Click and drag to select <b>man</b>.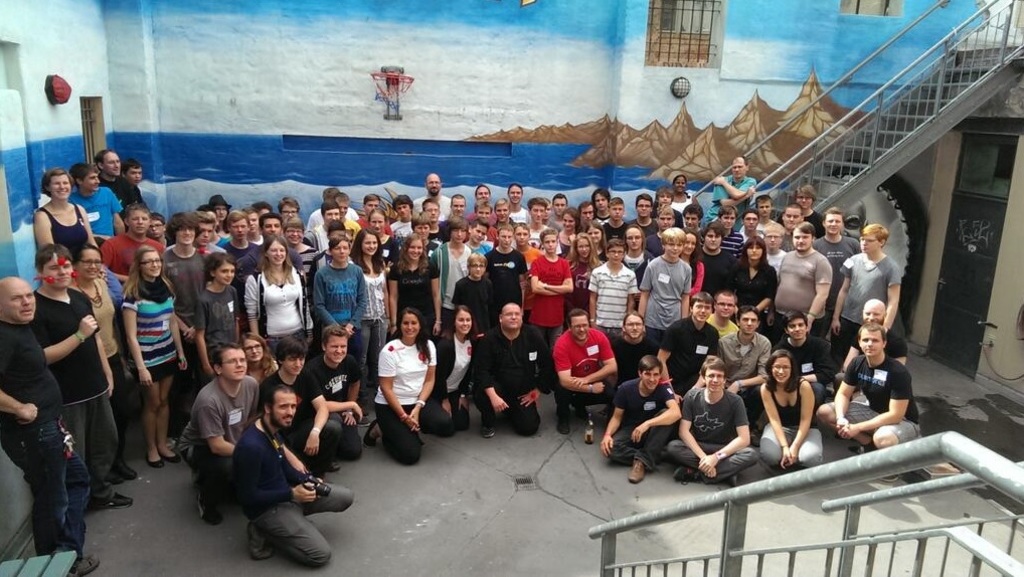
Selection: x1=66, y1=161, x2=119, y2=239.
